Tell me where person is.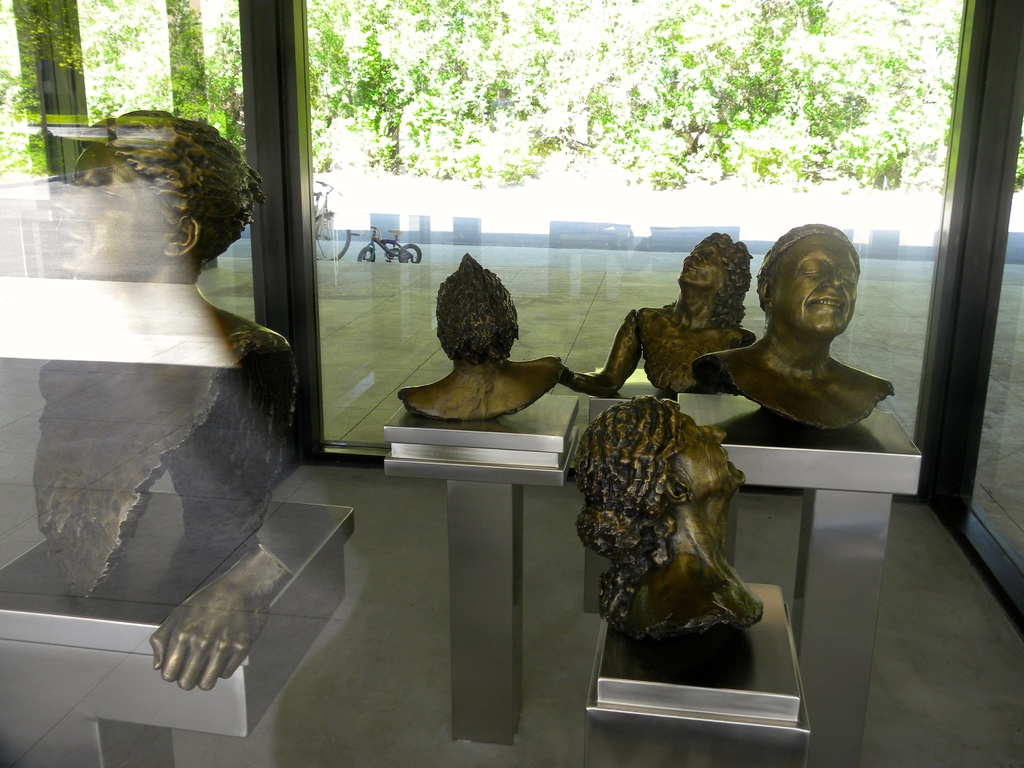
person is at bbox=[630, 227, 756, 369].
